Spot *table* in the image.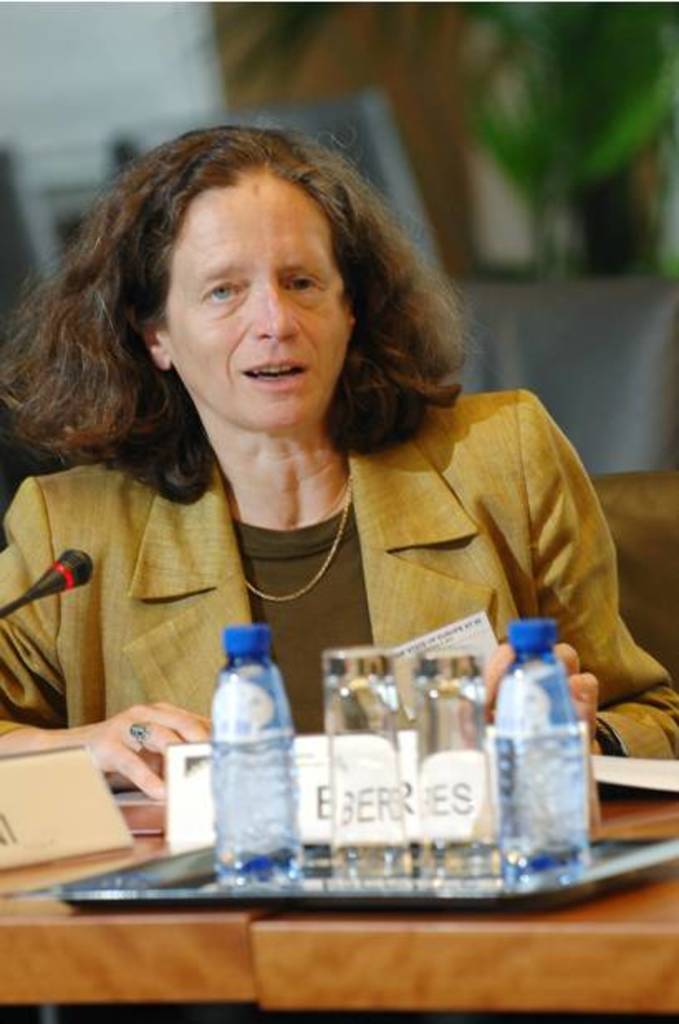
*table* found at left=260, top=797, right=677, bottom=1012.
